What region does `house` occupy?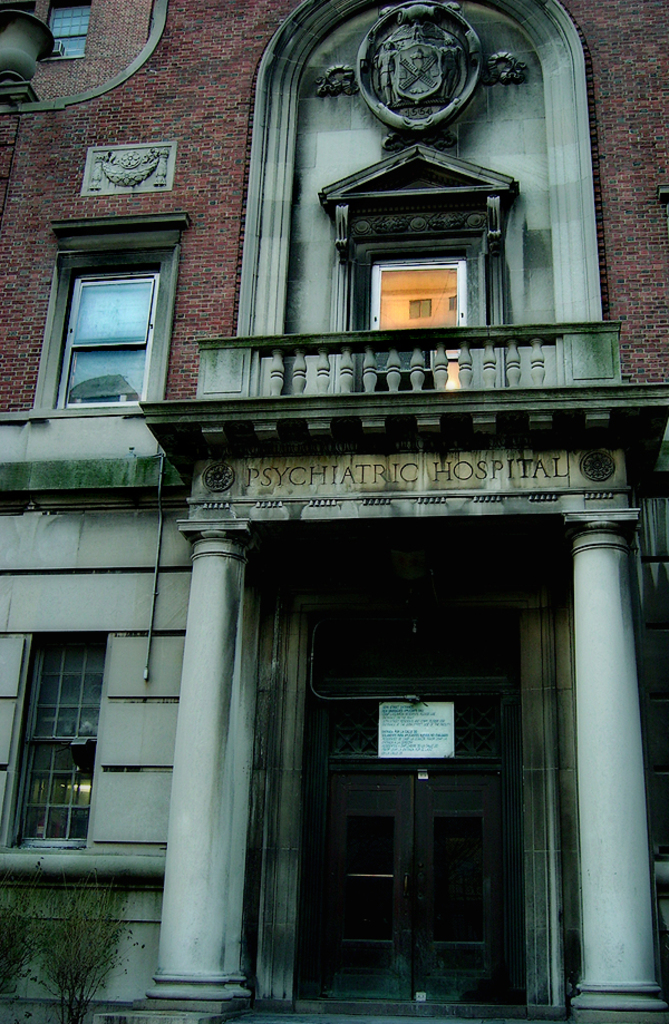
left=0, top=0, right=668, bottom=1023.
